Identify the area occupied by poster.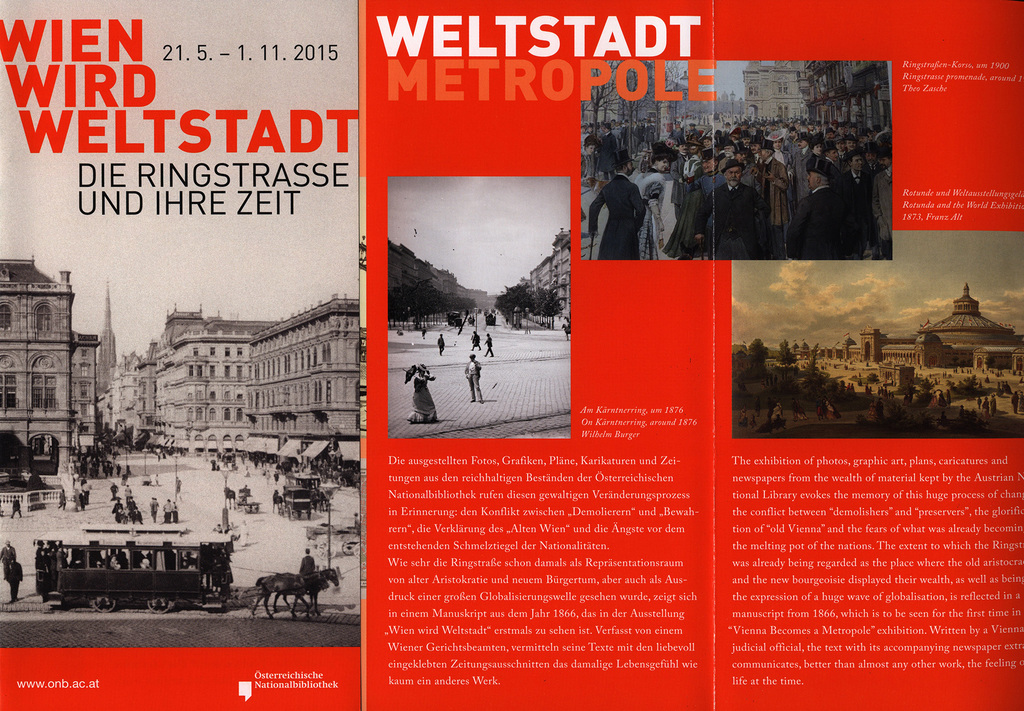
Area: box(0, 0, 1023, 710).
